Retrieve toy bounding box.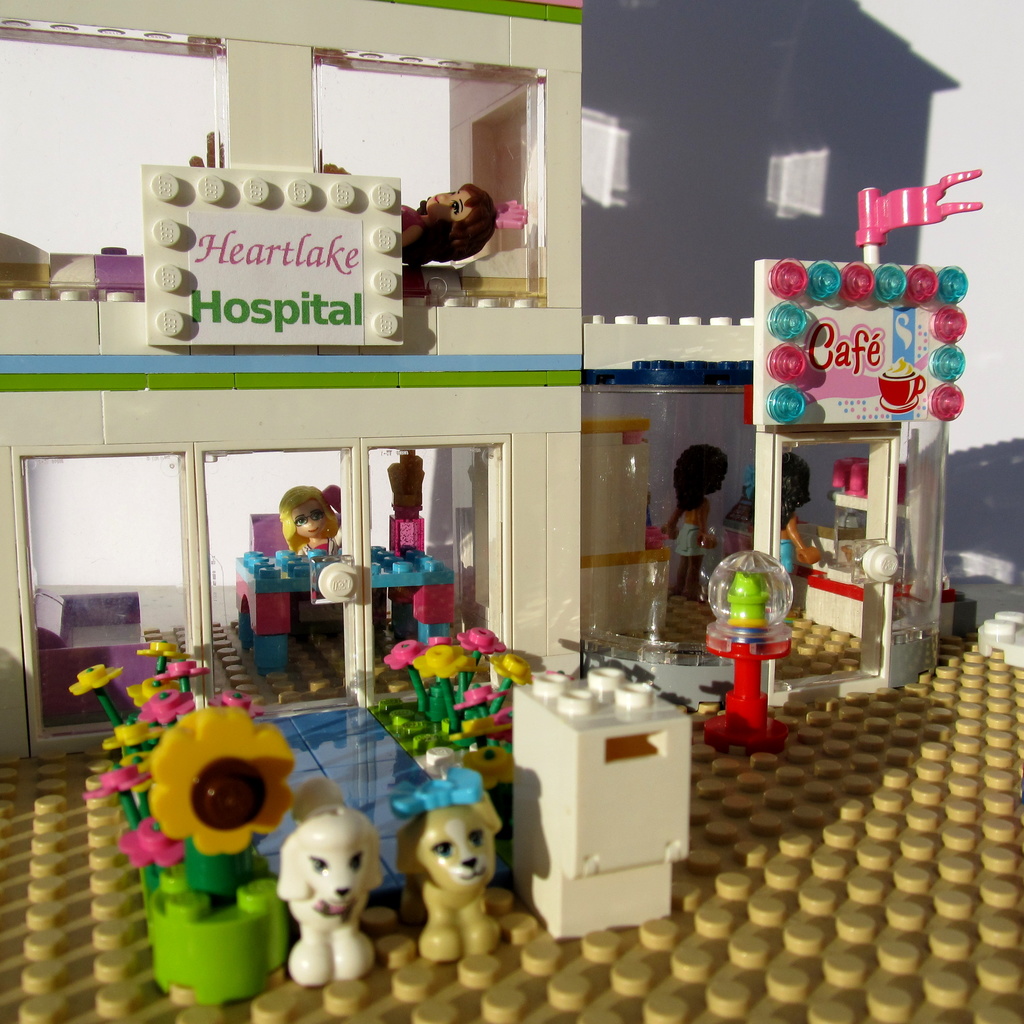
Bounding box: 398/781/521/986.
